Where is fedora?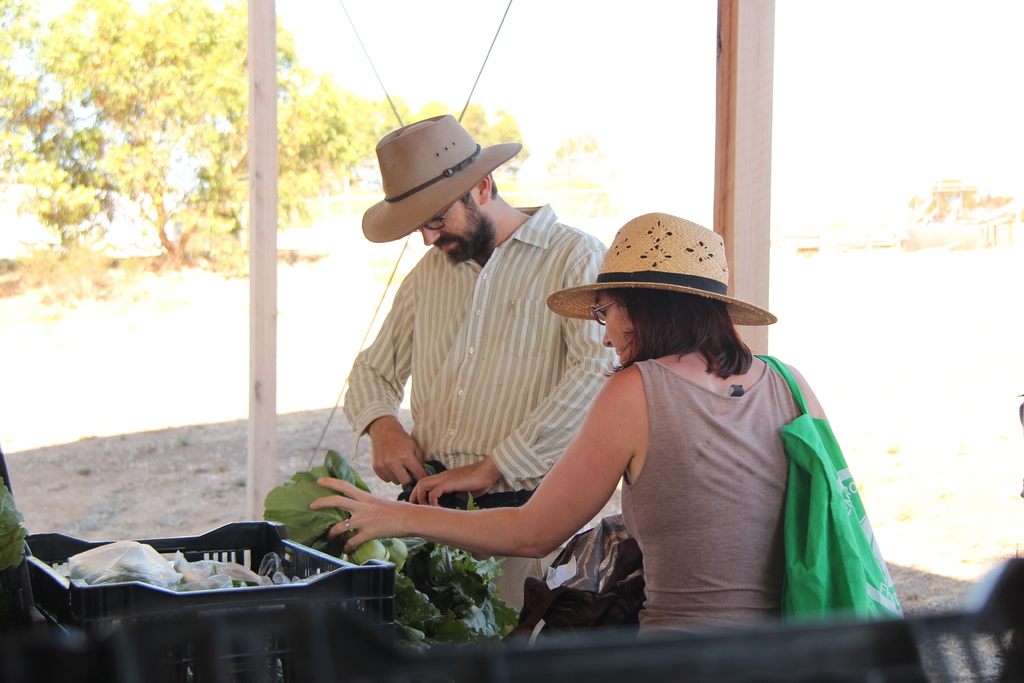
x1=358, y1=115, x2=522, y2=243.
